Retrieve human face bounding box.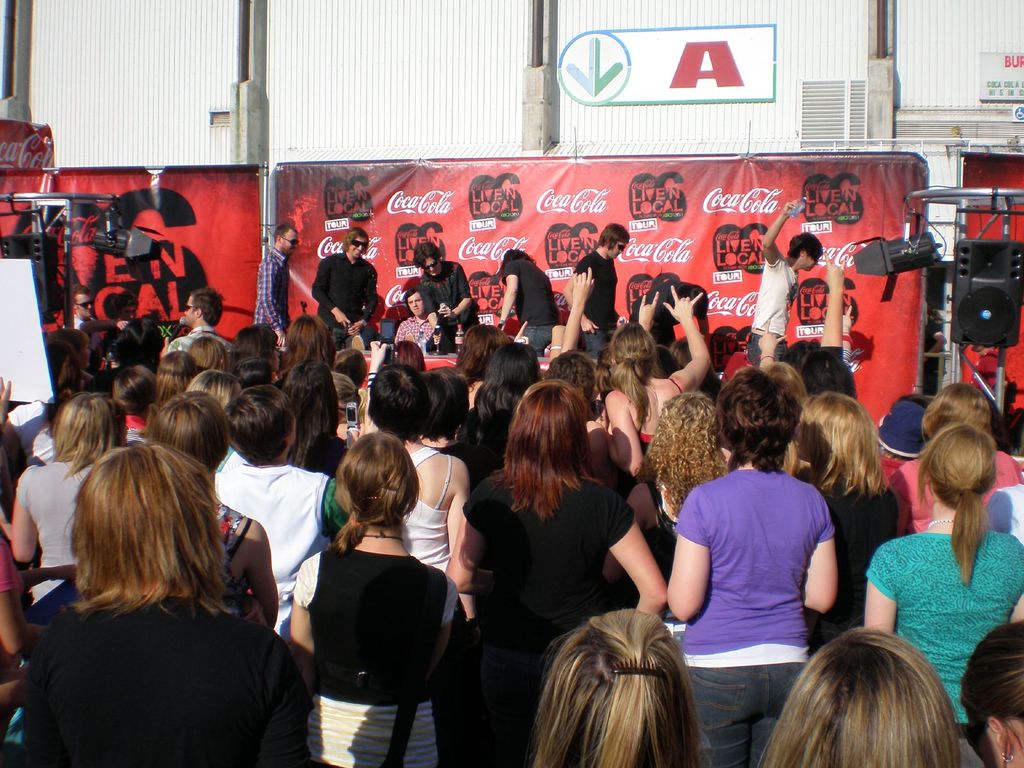
Bounding box: [x1=276, y1=224, x2=298, y2=257].
